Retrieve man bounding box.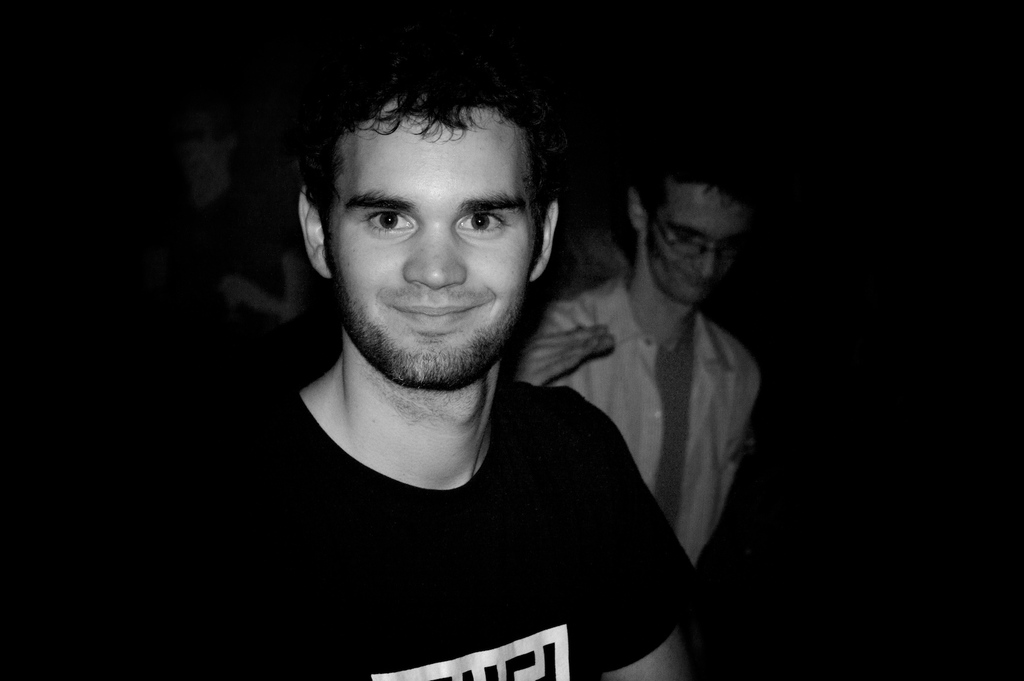
Bounding box: (504, 159, 763, 577).
